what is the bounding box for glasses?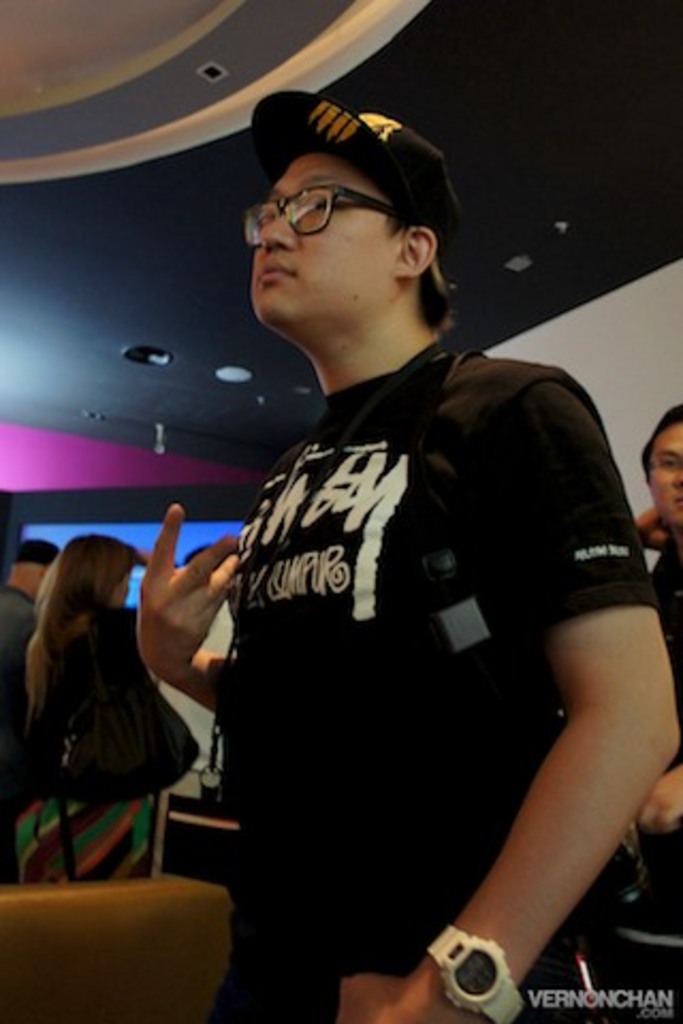
box(245, 175, 378, 222).
